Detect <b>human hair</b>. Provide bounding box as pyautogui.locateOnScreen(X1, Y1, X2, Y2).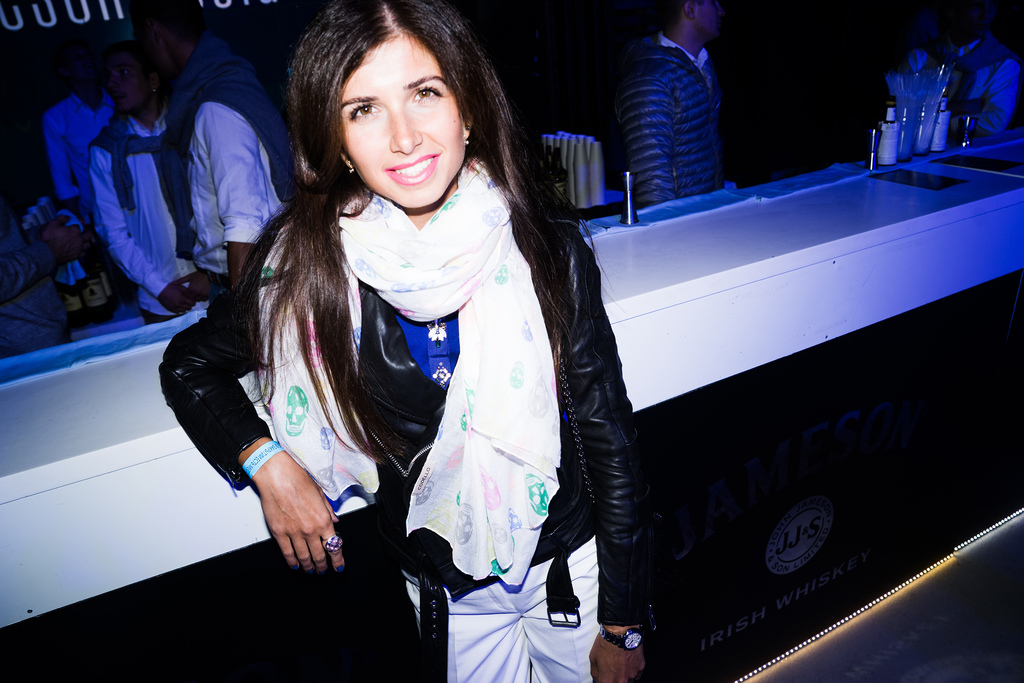
pyautogui.locateOnScreen(232, 0, 610, 466).
